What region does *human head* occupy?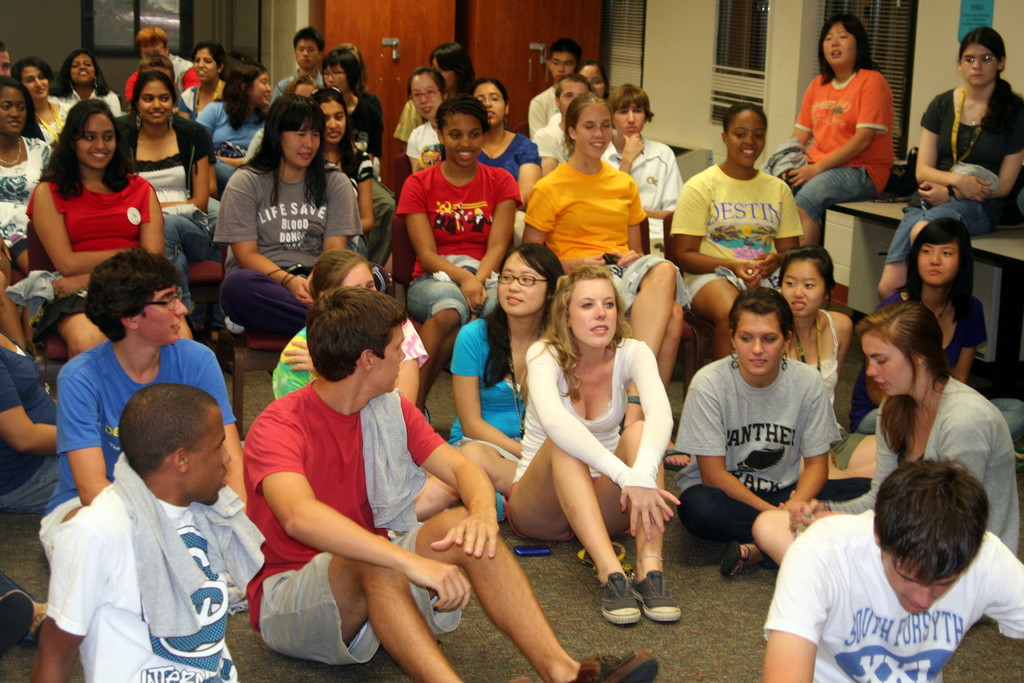
(305, 286, 404, 396).
